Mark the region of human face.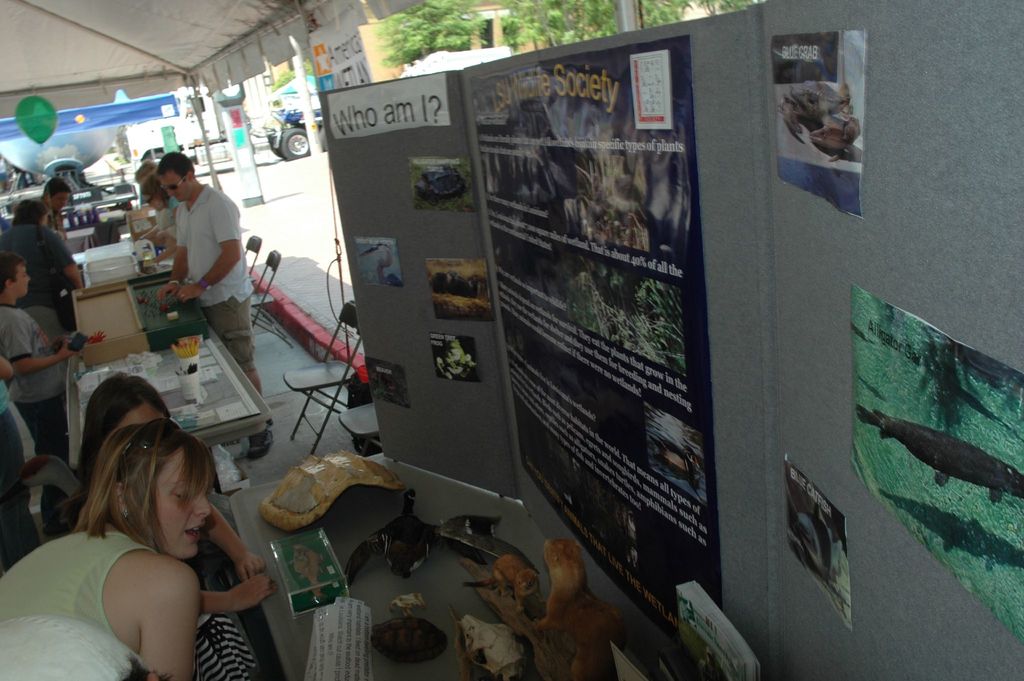
Region: rect(54, 190, 72, 209).
